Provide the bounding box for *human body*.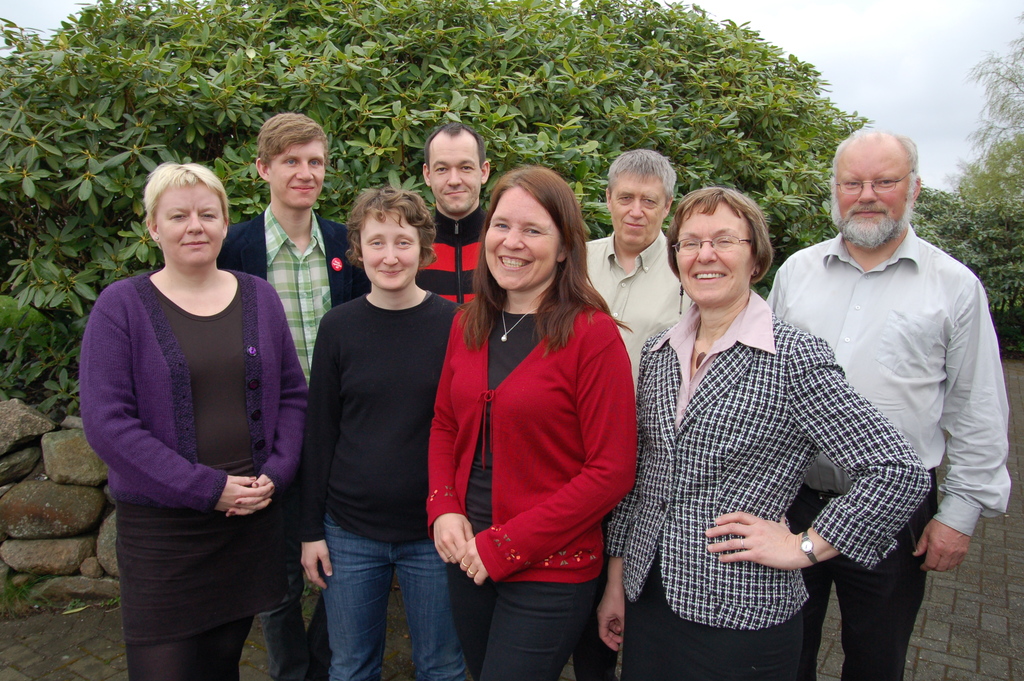
region(428, 156, 638, 680).
